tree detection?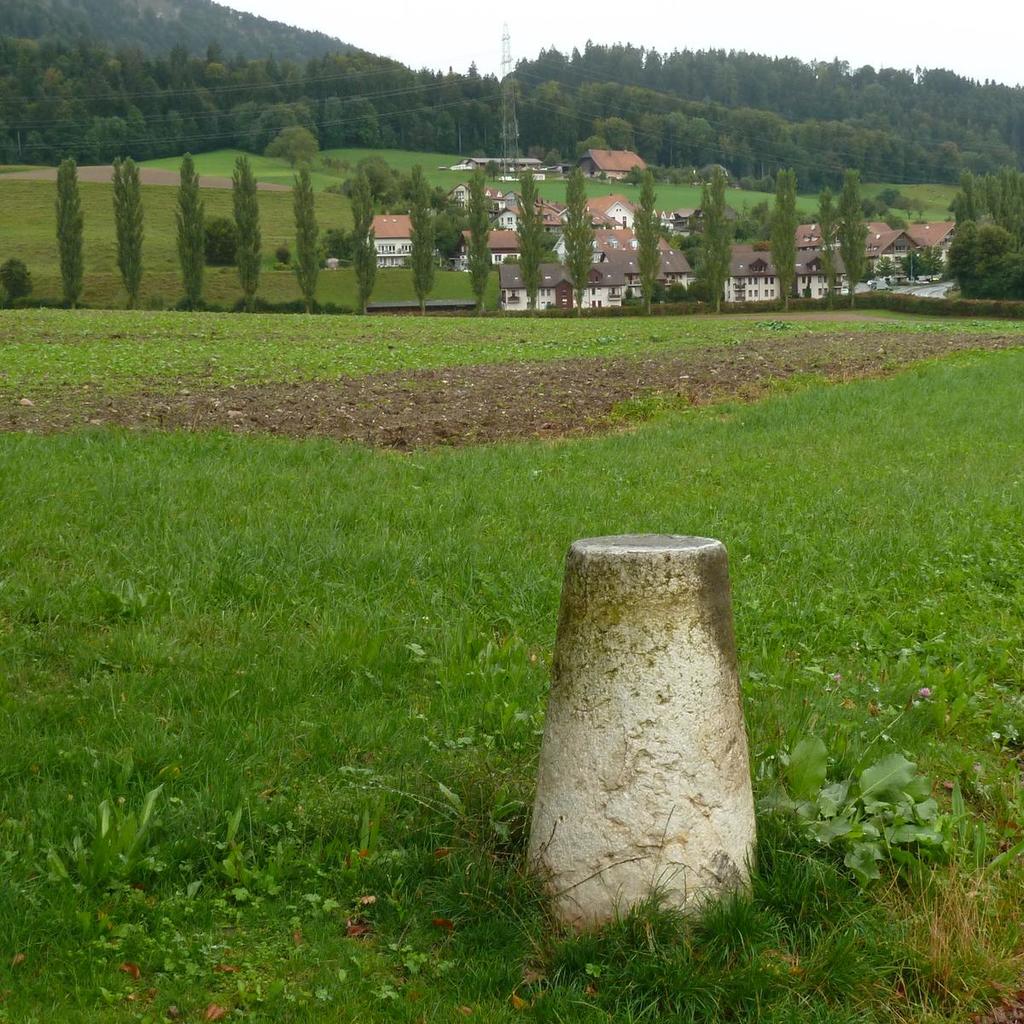
bbox=[202, 221, 246, 272]
